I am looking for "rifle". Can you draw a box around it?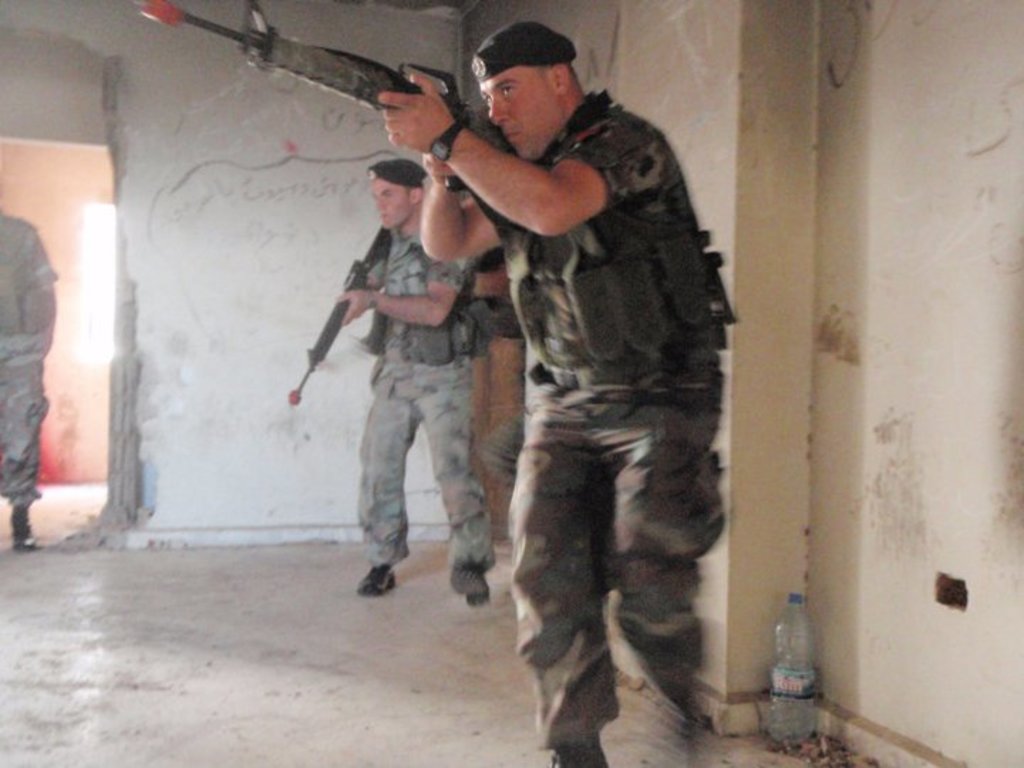
Sure, the bounding box is region(283, 223, 393, 411).
